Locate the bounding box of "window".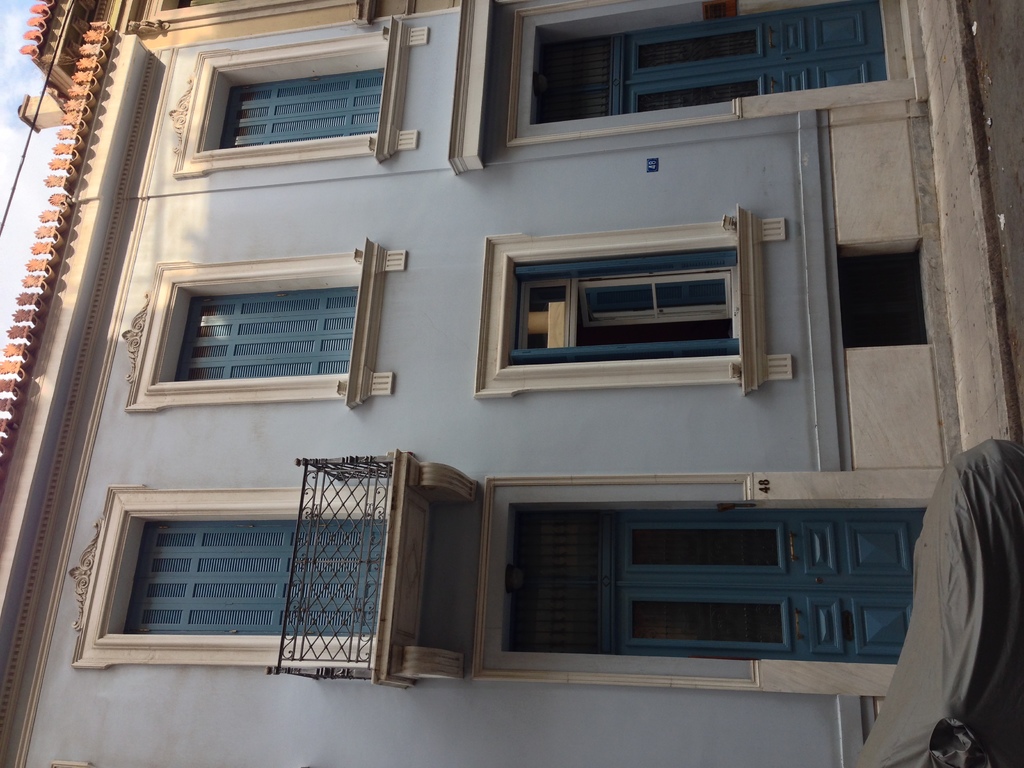
Bounding box: locate(177, 40, 406, 163).
